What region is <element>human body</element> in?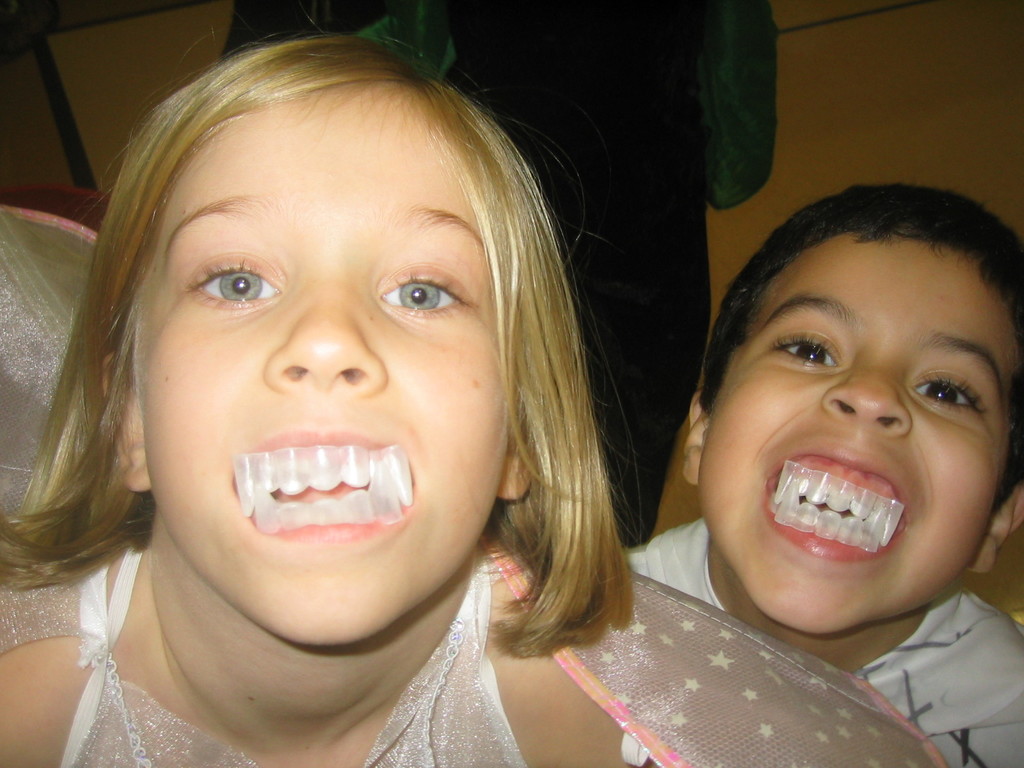
left=626, top=188, right=1023, bottom=765.
